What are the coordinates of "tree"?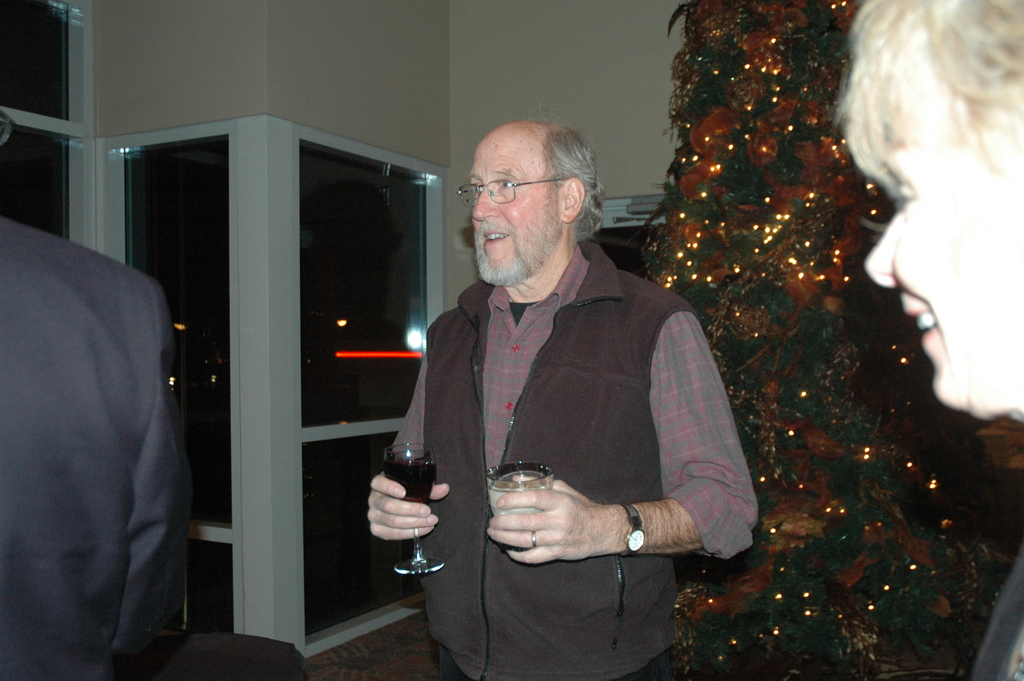
[x1=639, y1=0, x2=964, y2=680].
